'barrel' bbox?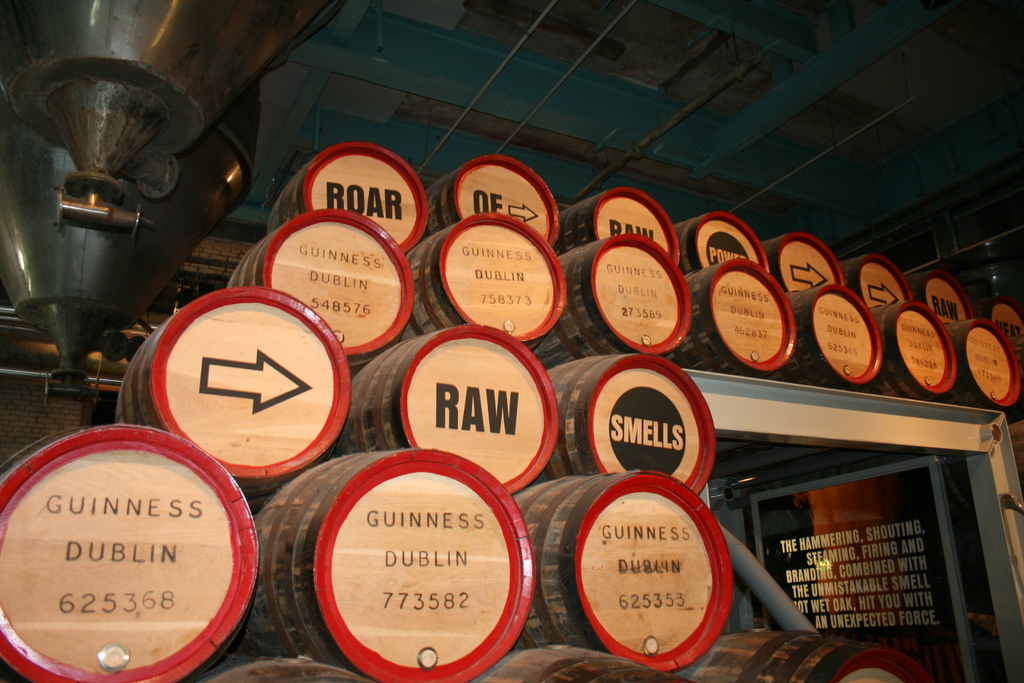
[left=858, top=299, right=957, bottom=403]
